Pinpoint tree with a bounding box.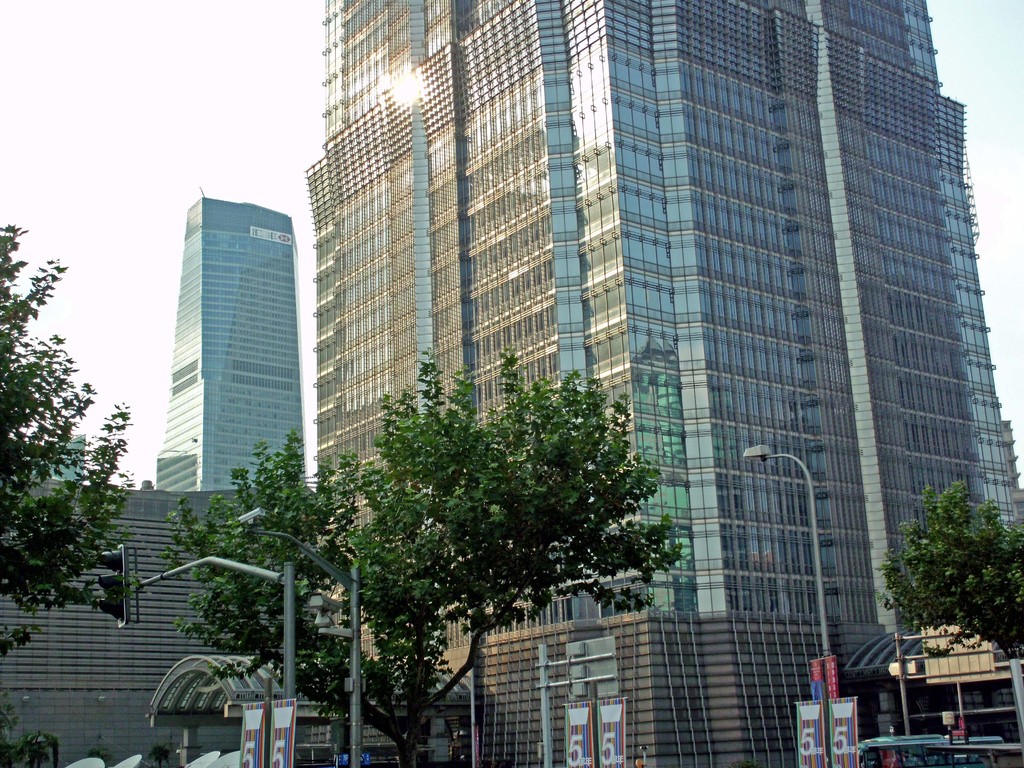
box=[255, 340, 689, 701].
